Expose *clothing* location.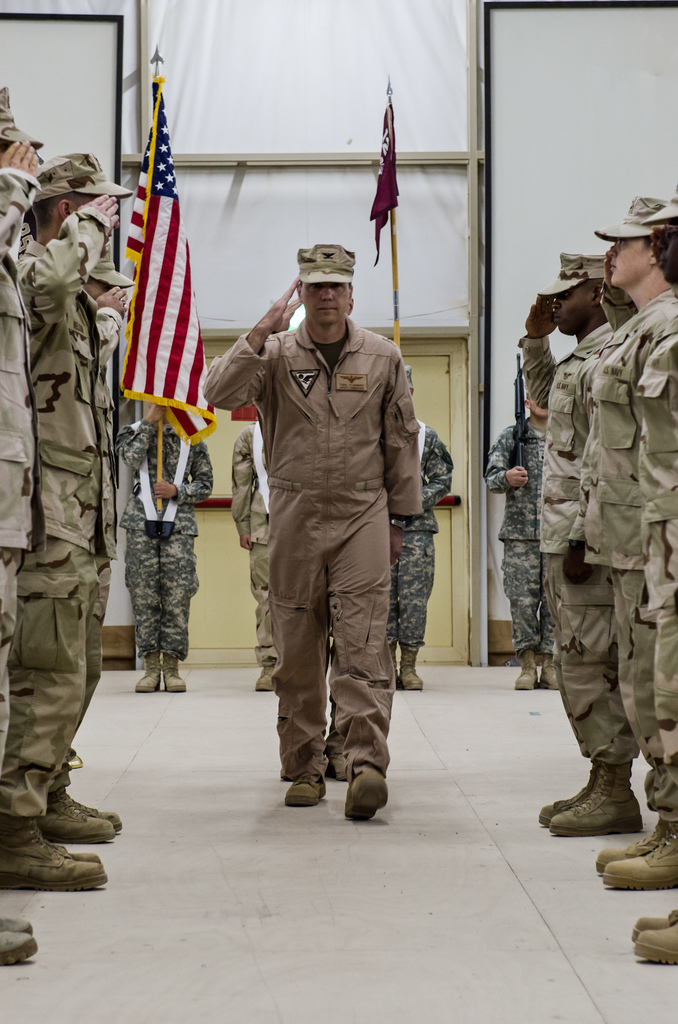
Exposed at locate(515, 311, 643, 780).
